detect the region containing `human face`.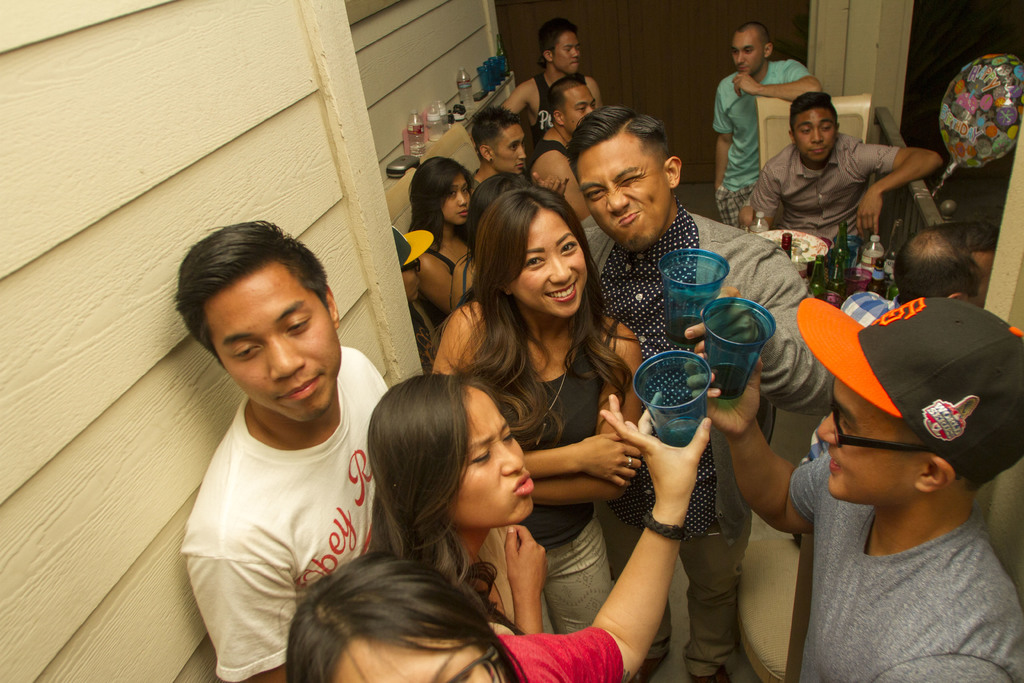
<bbox>817, 378, 922, 504</bbox>.
